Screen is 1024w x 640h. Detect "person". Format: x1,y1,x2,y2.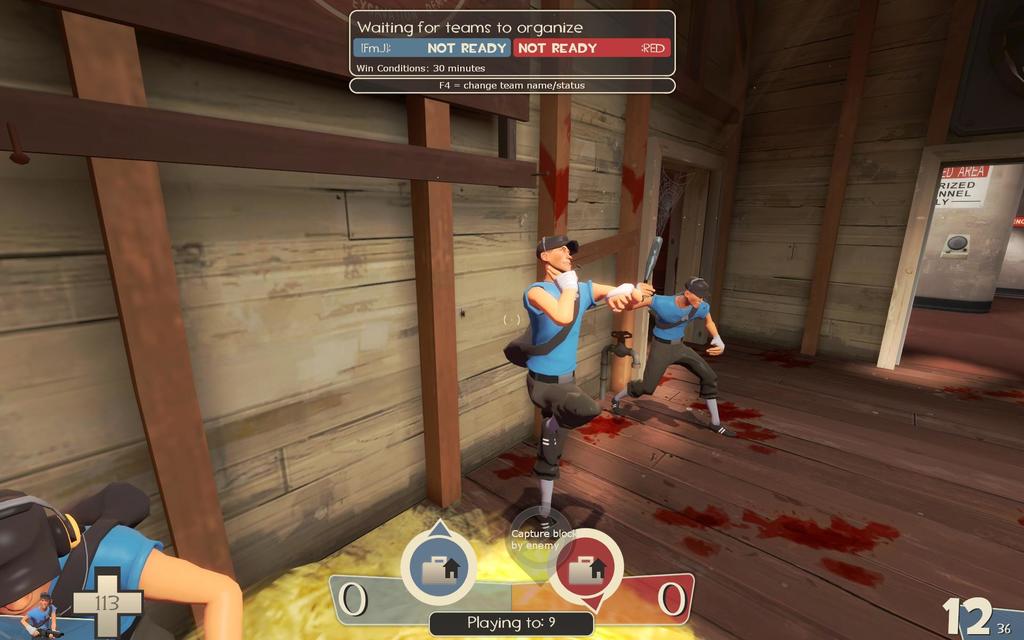
613,276,740,441.
